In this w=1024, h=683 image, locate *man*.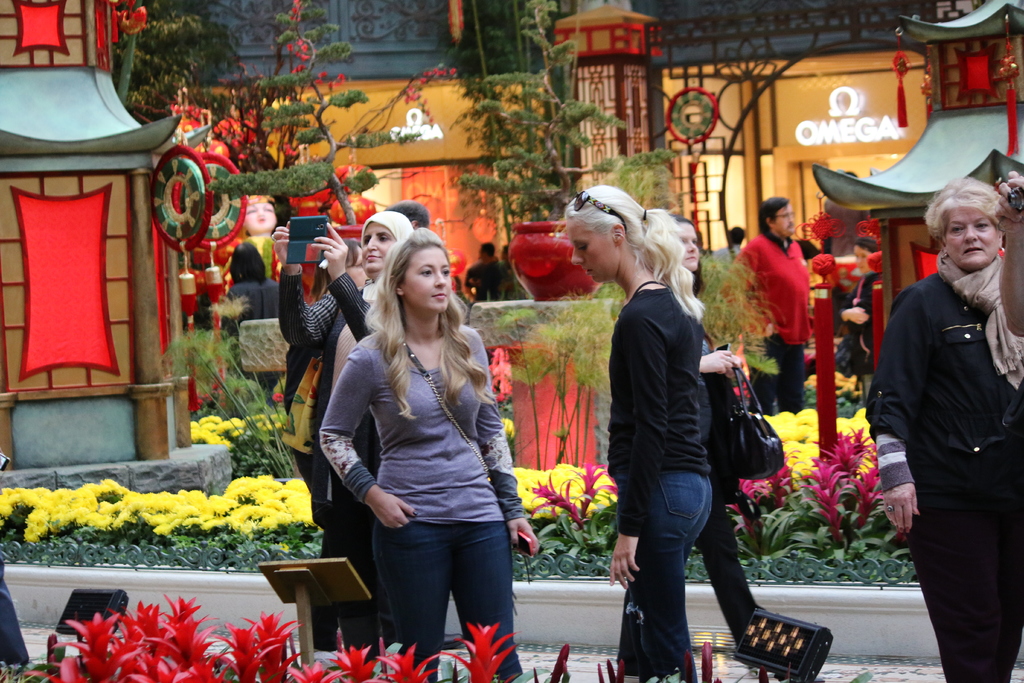
Bounding box: {"x1": 754, "y1": 199, "x2": 840, "y2": 393}.
